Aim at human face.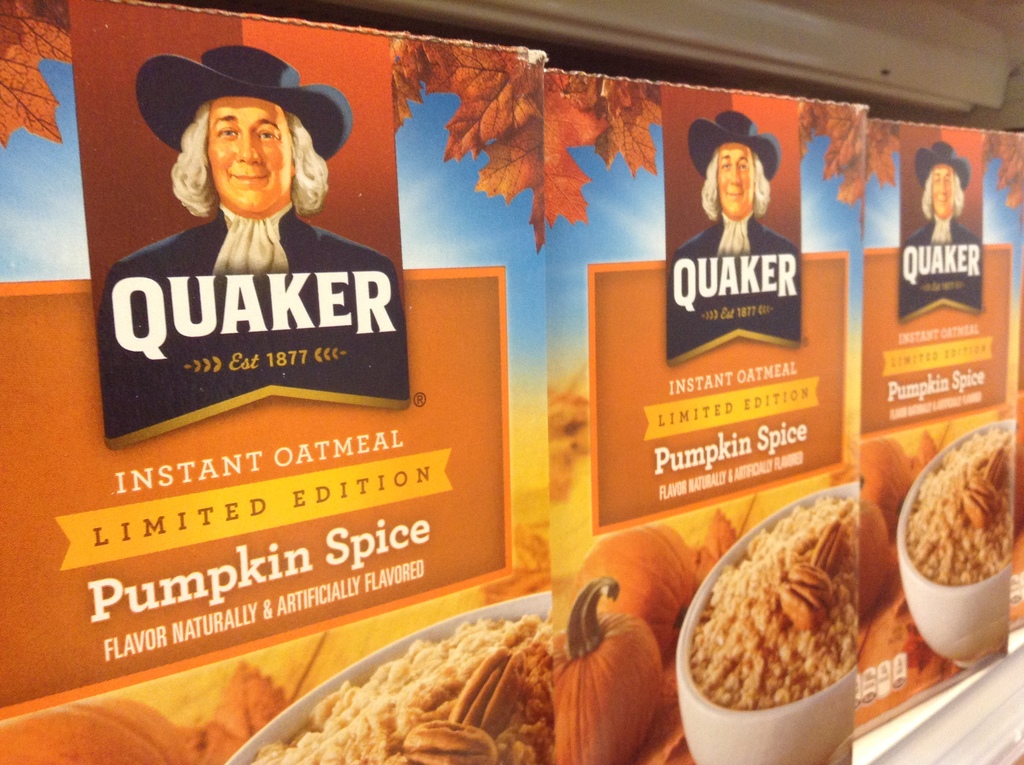
Aimed at select_region(927, 161, 961, 220).
